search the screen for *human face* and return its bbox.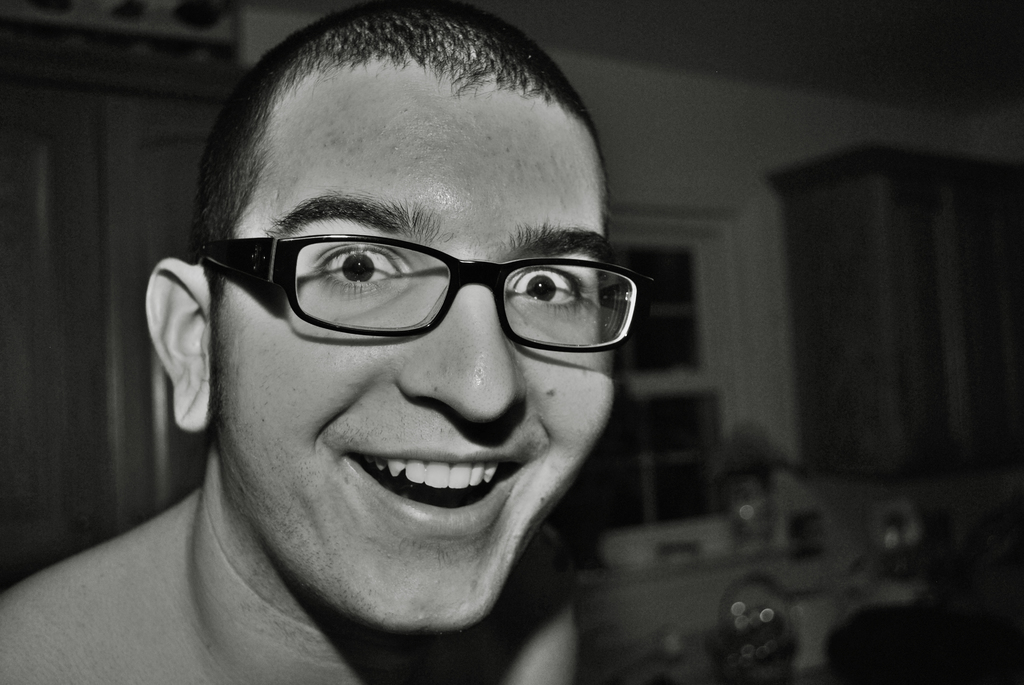
Found: x1=211 y1=56 x2=620 y2=635.
